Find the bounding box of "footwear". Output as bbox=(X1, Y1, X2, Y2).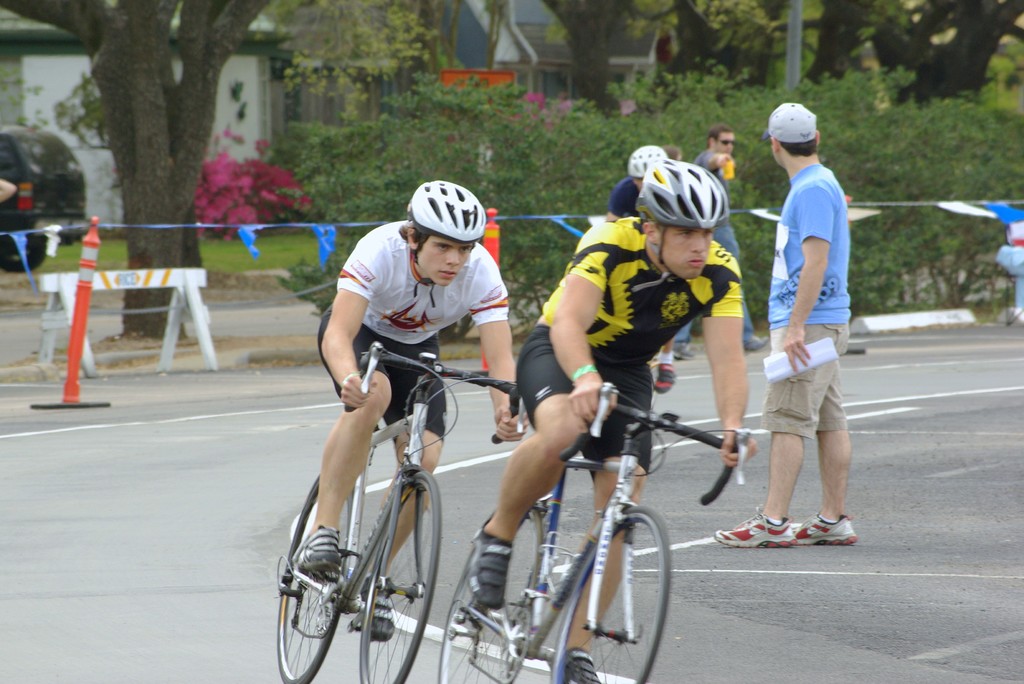
bbox=(714, 503, 799, 550).
